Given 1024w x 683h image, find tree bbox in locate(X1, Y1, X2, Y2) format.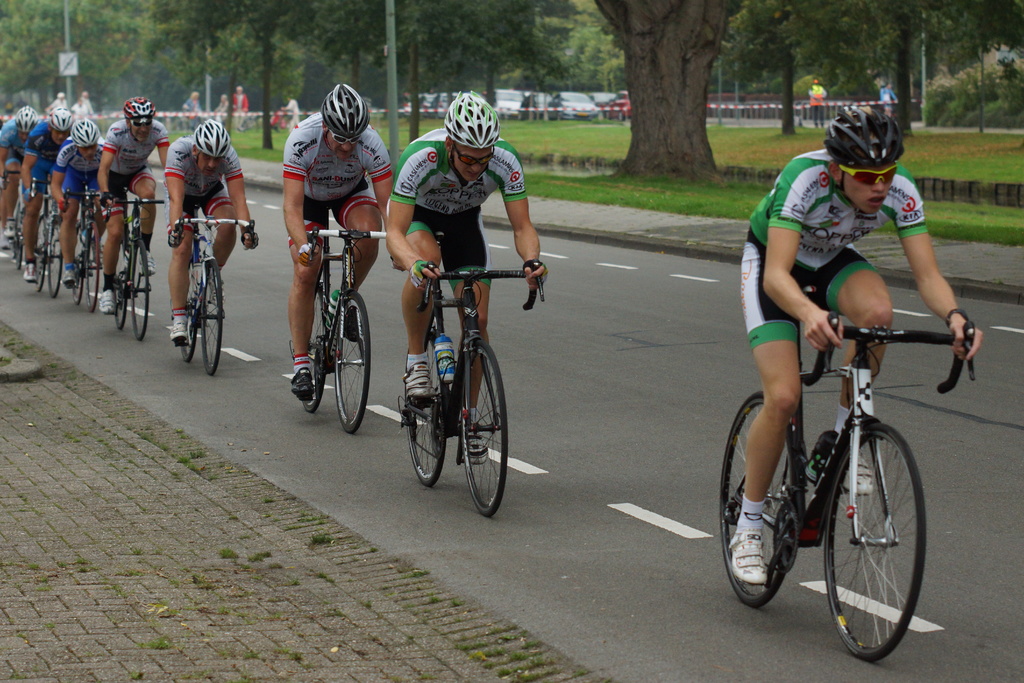
locate(138, 0, 243, 115).
